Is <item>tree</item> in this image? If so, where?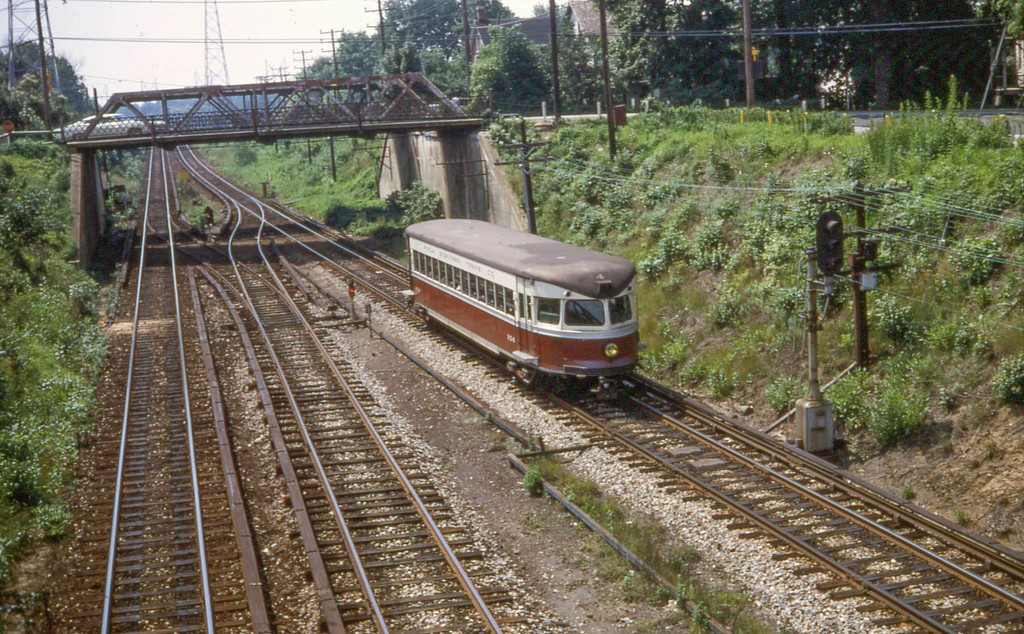
Yes, at {"x1": 610, "y1": 0, "x2": 670, "y2": 111}.
